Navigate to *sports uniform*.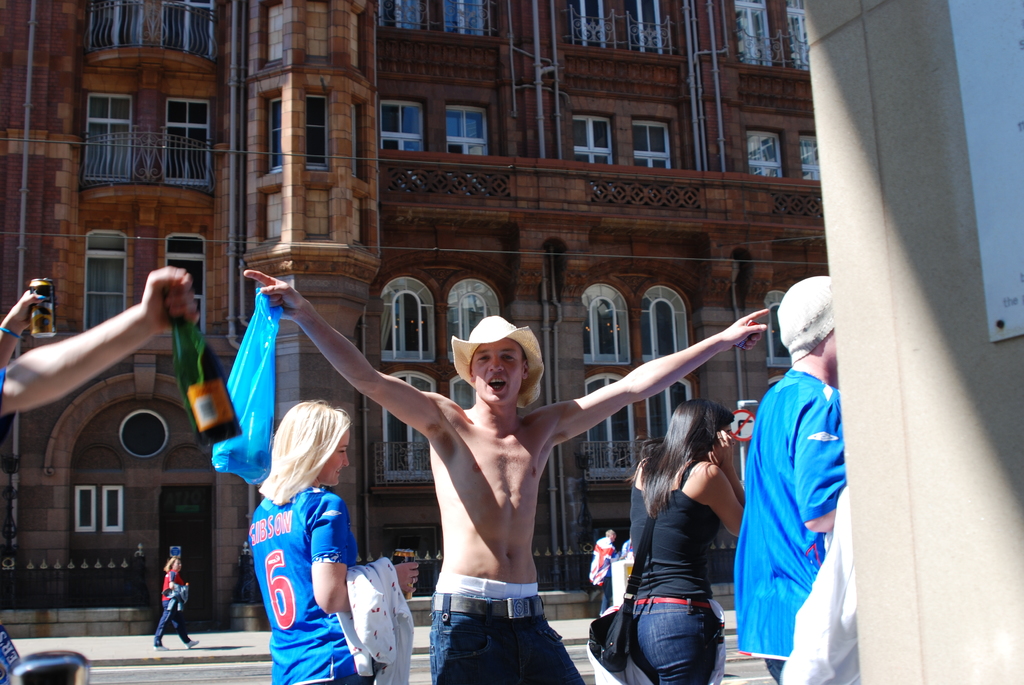
Navigation target: select_region(730, 361, 849, 675).
